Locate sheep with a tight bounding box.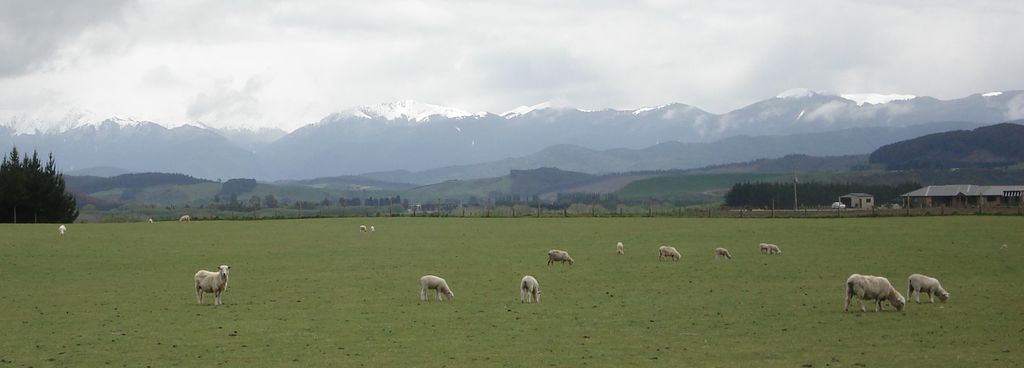
(x1=761, y1=241, x2=766, y2=252).
